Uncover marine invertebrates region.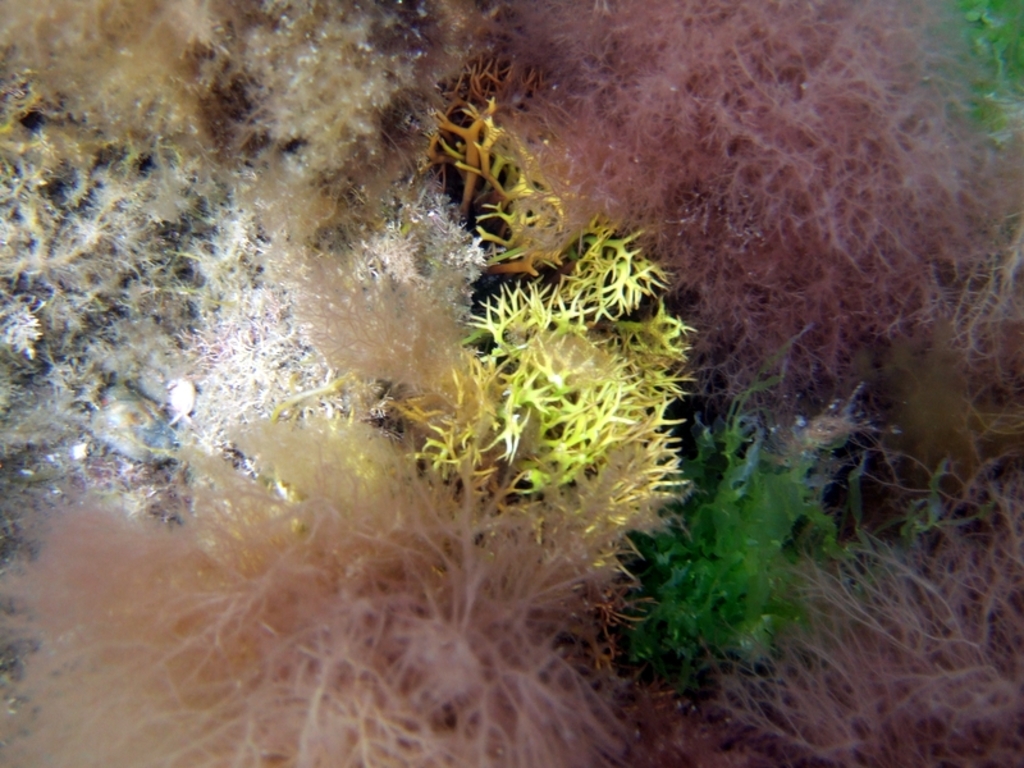
Uncovered: pyautogui.locateOnScreen(435, 46, 625, 306).
